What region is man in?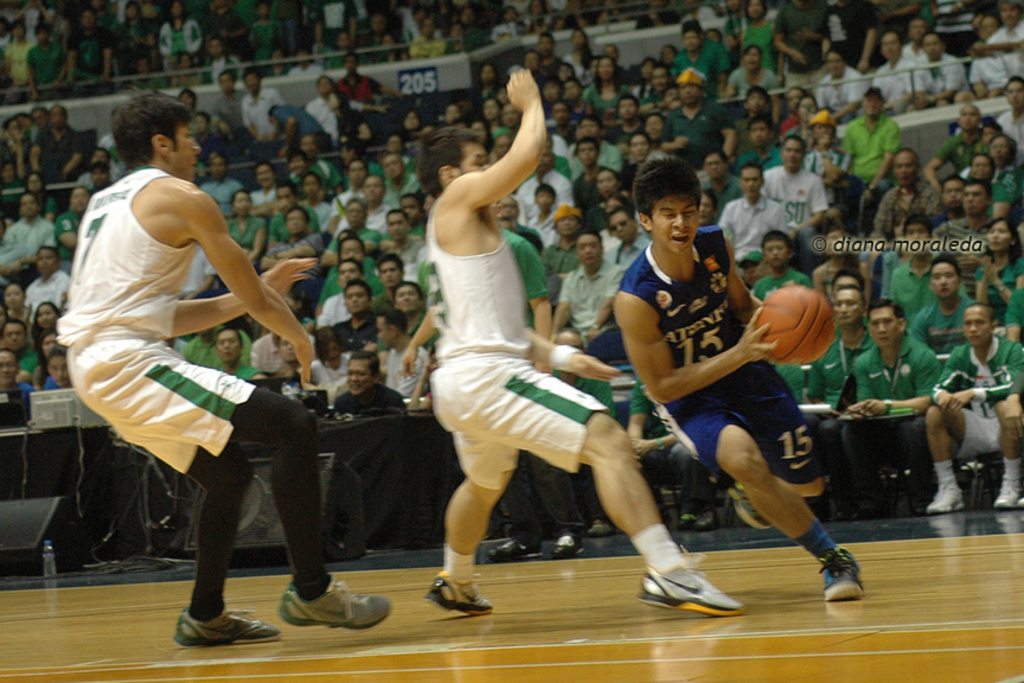
(377, 209, 430, 282).
